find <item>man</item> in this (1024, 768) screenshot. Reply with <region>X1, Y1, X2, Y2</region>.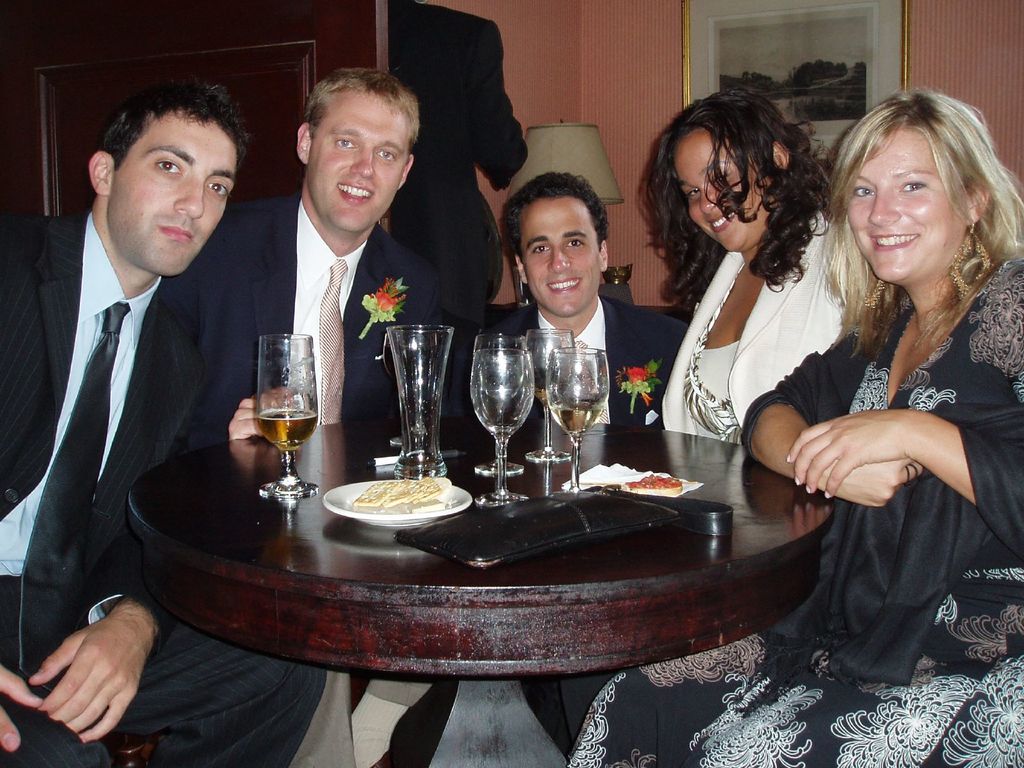
<region>456, 175, 685, 755</region>.
